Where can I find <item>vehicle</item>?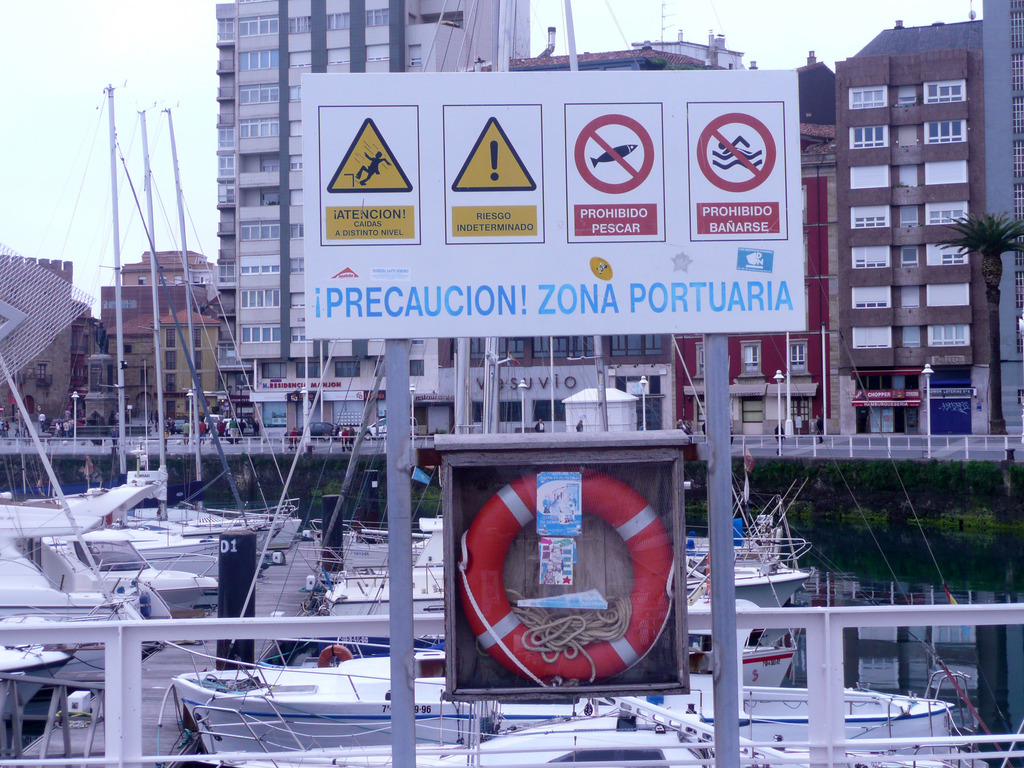
You can find it at bbox=(290, 421, 340, 441).
